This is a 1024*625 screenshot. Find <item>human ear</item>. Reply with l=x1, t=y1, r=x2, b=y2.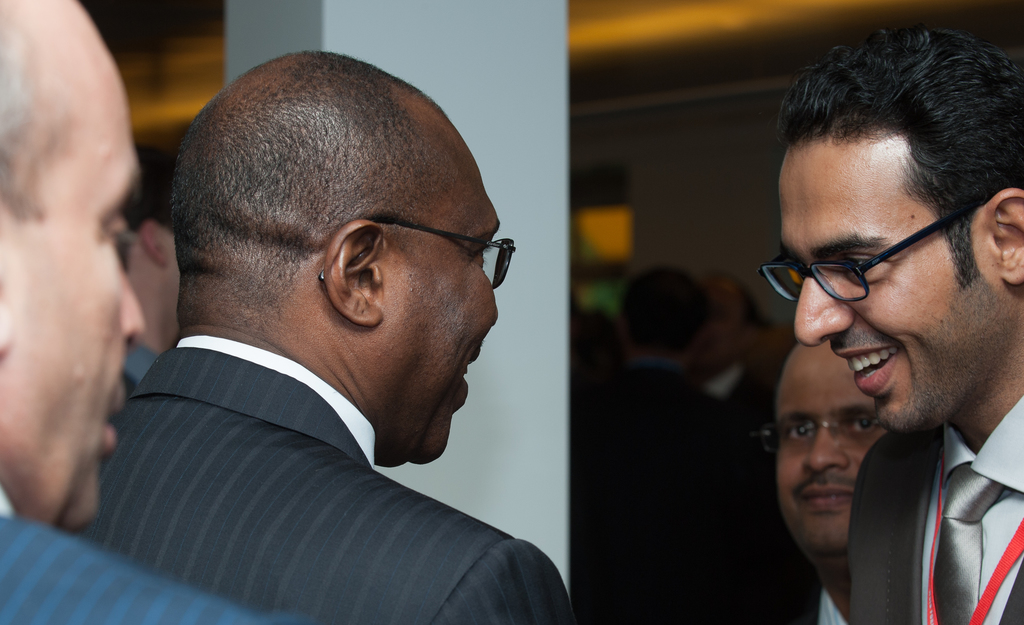
l=987, t=190, r=1023, b=283.
